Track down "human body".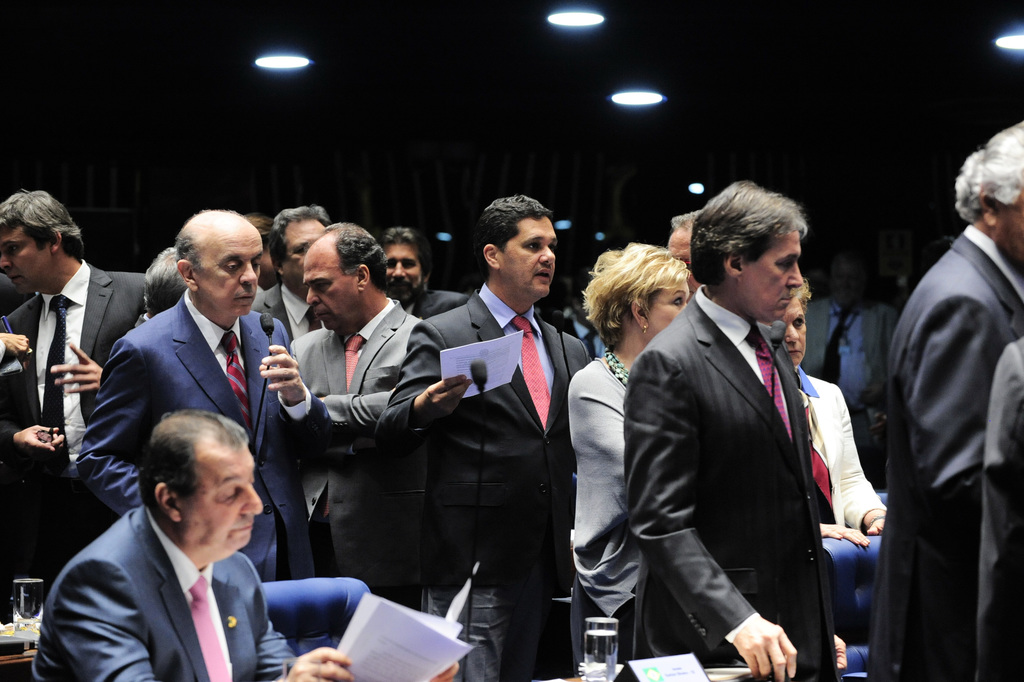
Tracked to box(801, 371, 887, 540).
